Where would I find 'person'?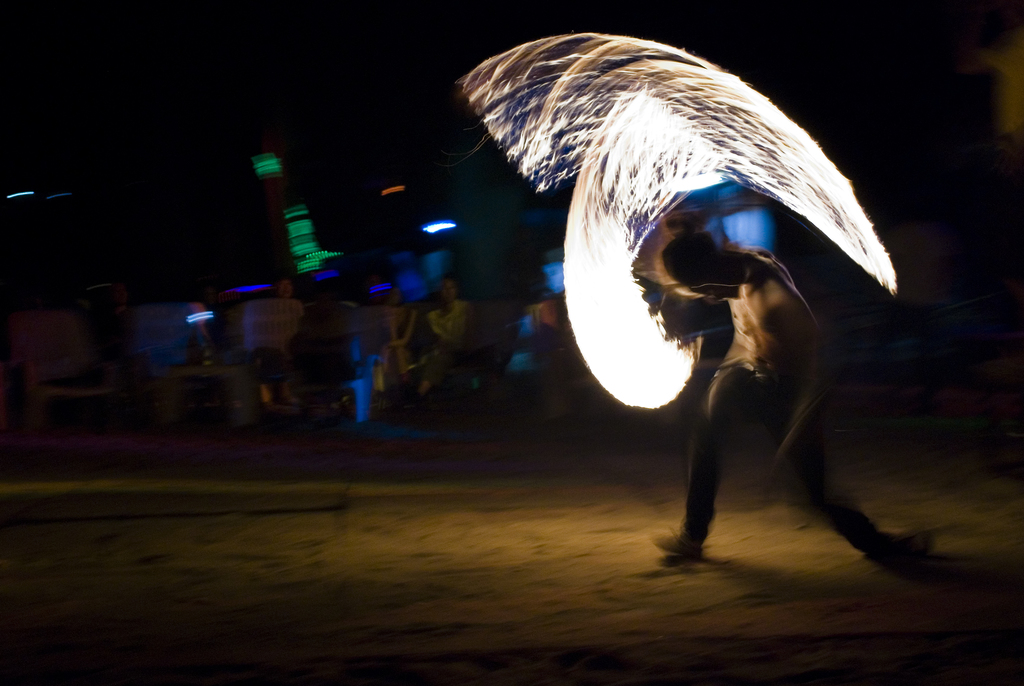
At bbox=(377, 282, 411, 393).
